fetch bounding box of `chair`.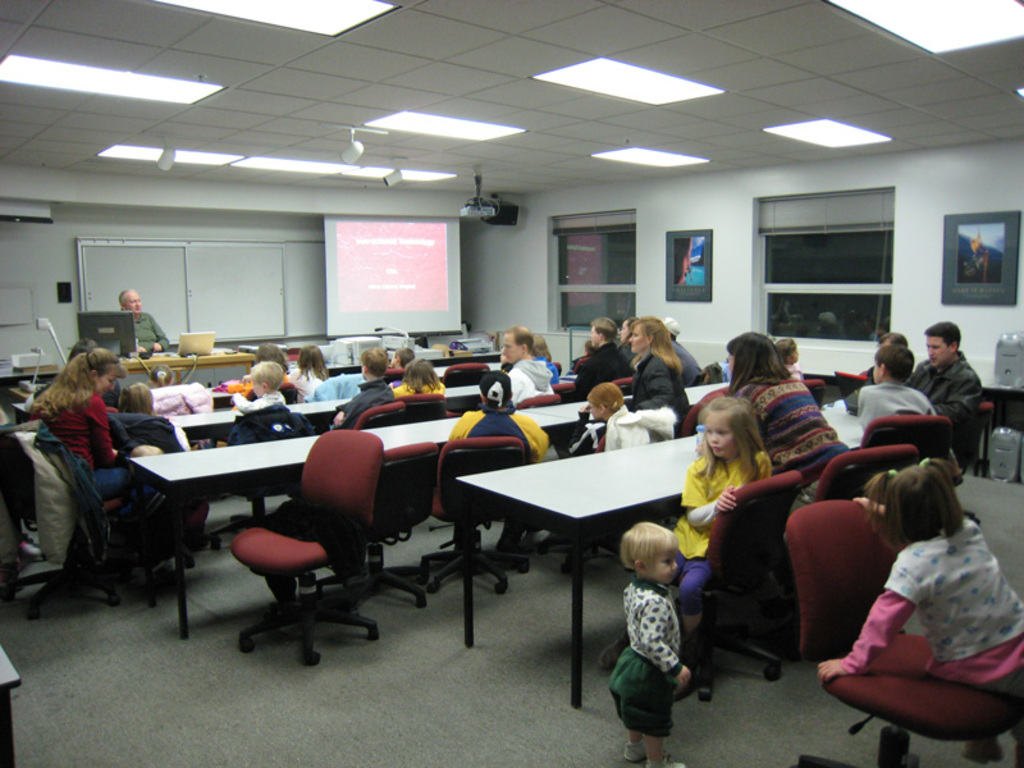
Bbox: box(0, 426, 201, 625).
